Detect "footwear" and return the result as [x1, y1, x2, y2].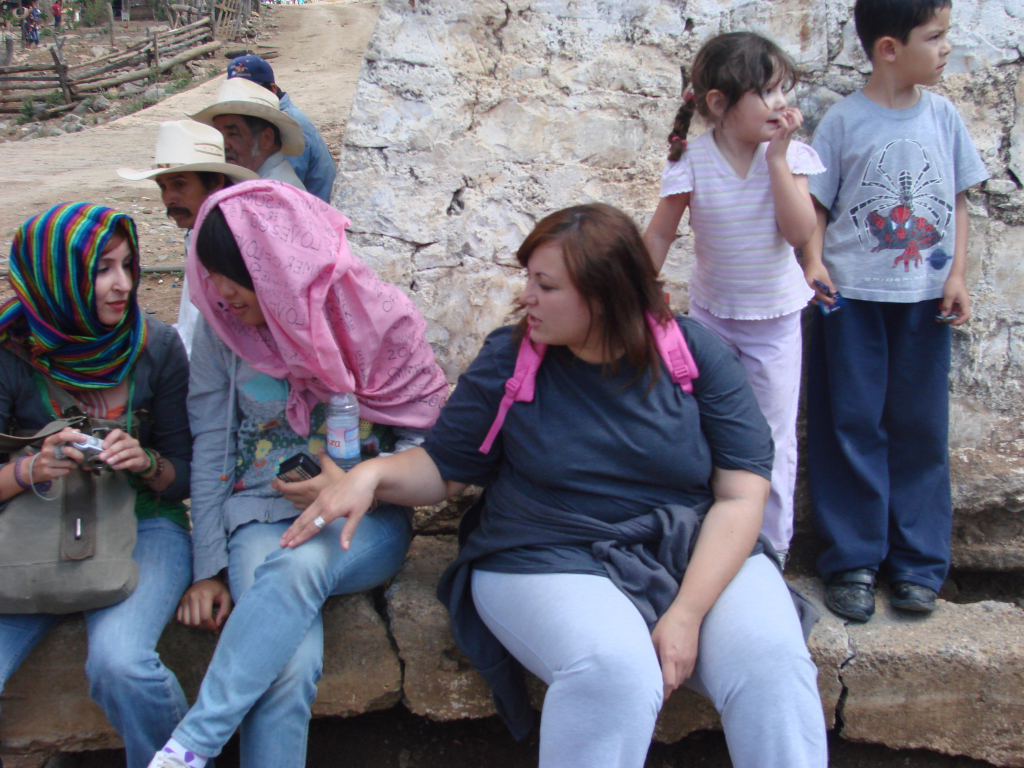
[889, 567, 942, 622].
